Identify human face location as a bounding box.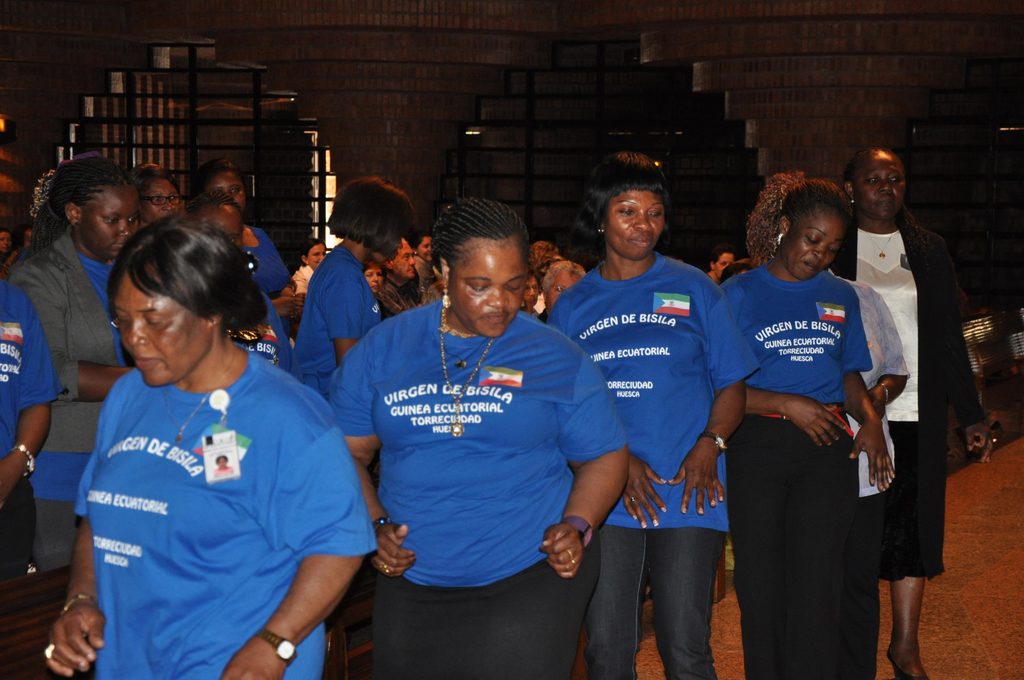
box(205, 169, 241, 204).
